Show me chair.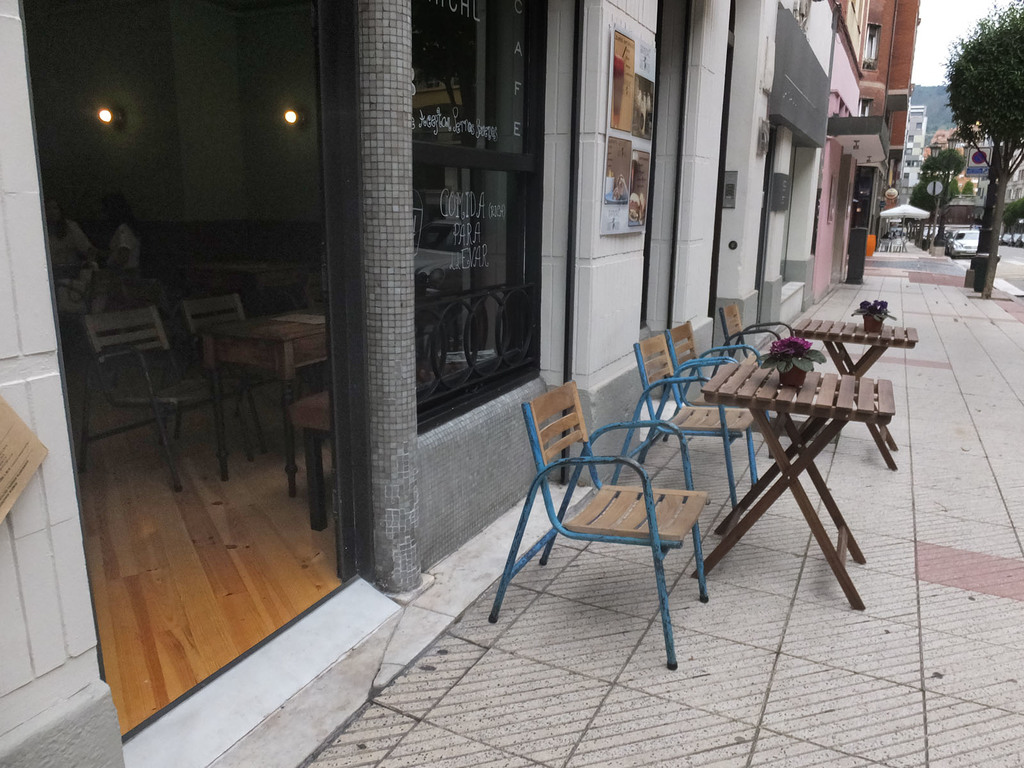
chair is here: 662/315/740/440.
